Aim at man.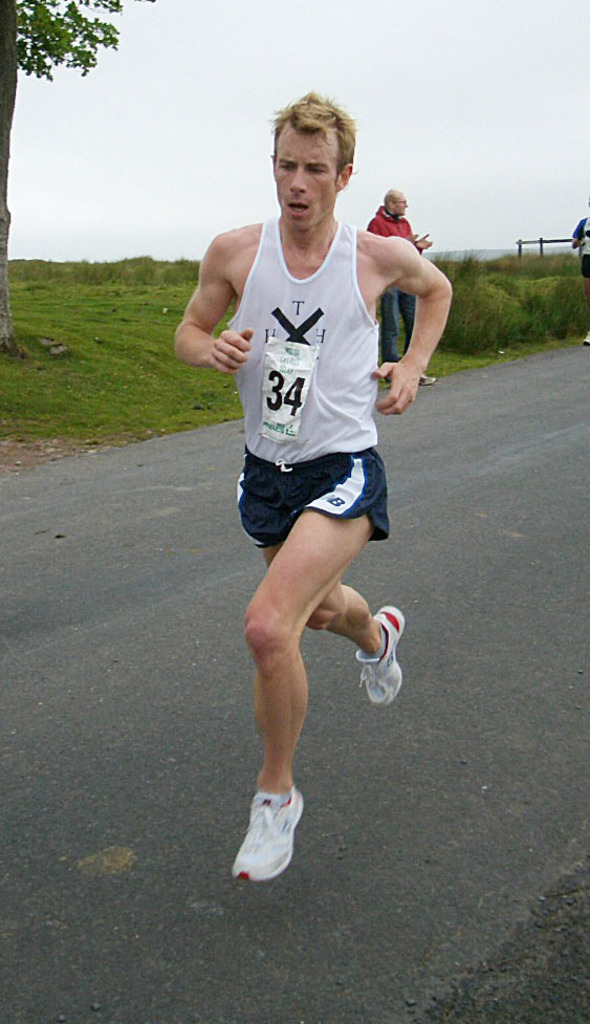
Aimed at left=189, top=108, right=423, bottom=906.
